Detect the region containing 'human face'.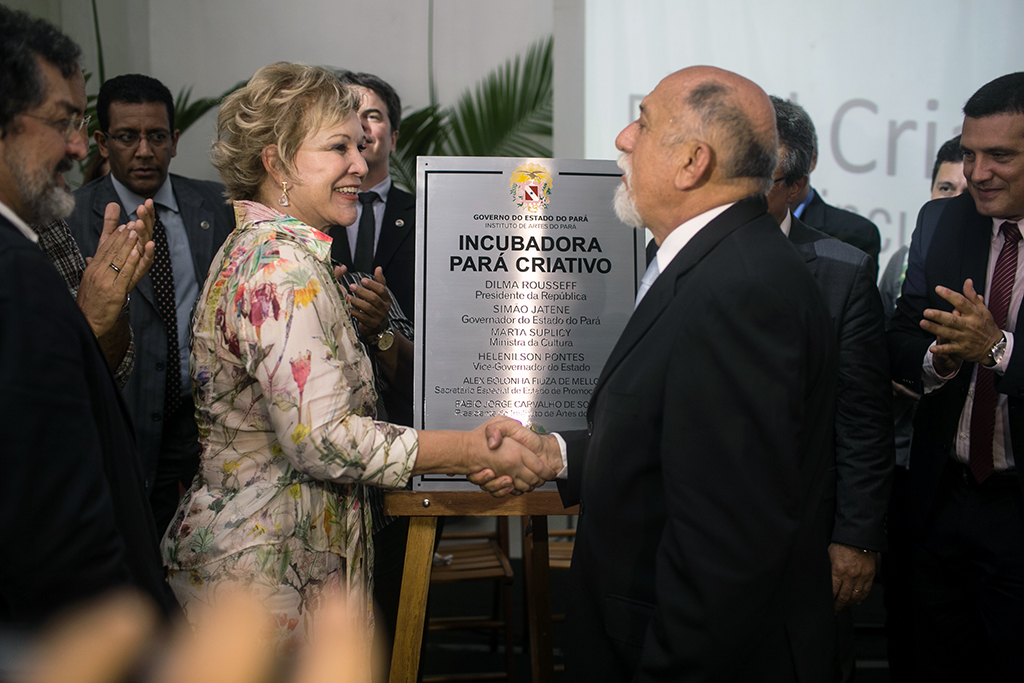
bbox=(954, 113, 1023, 219).
